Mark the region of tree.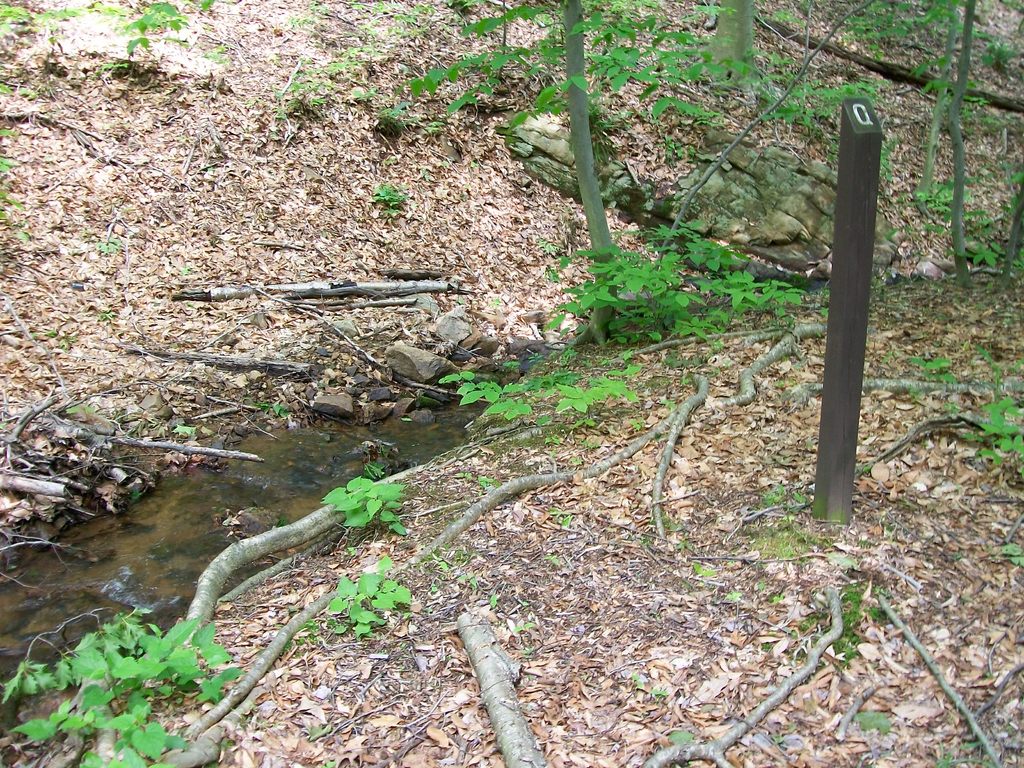
Region: bbox=[385, 0, 1023, 335].
